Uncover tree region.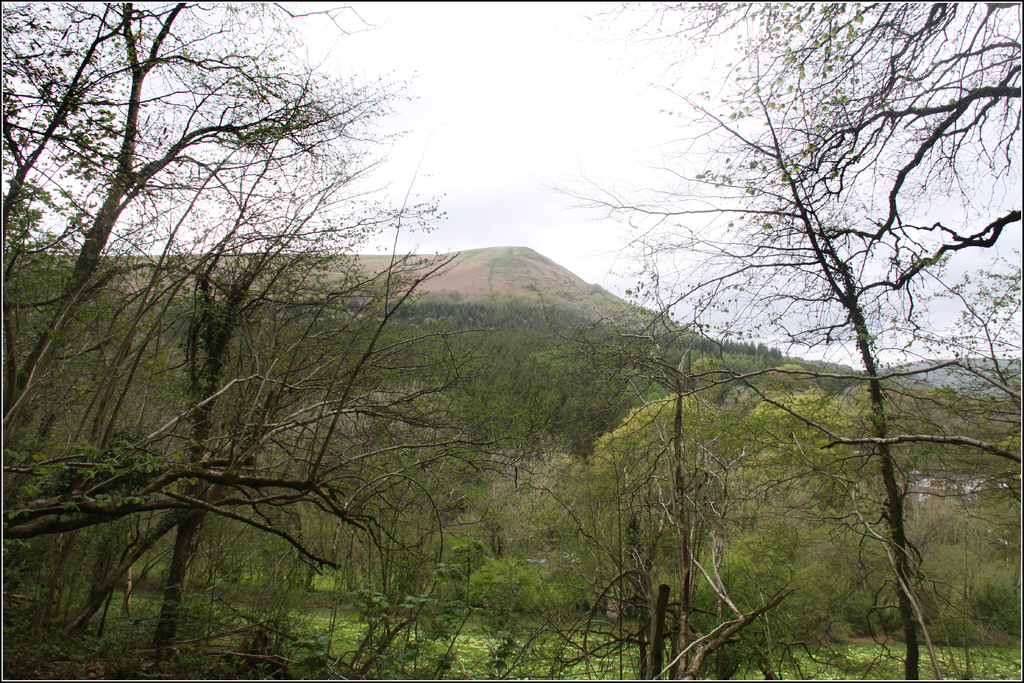
Uncovered: x1=729 y1=217 x2=1023 y2=482.
